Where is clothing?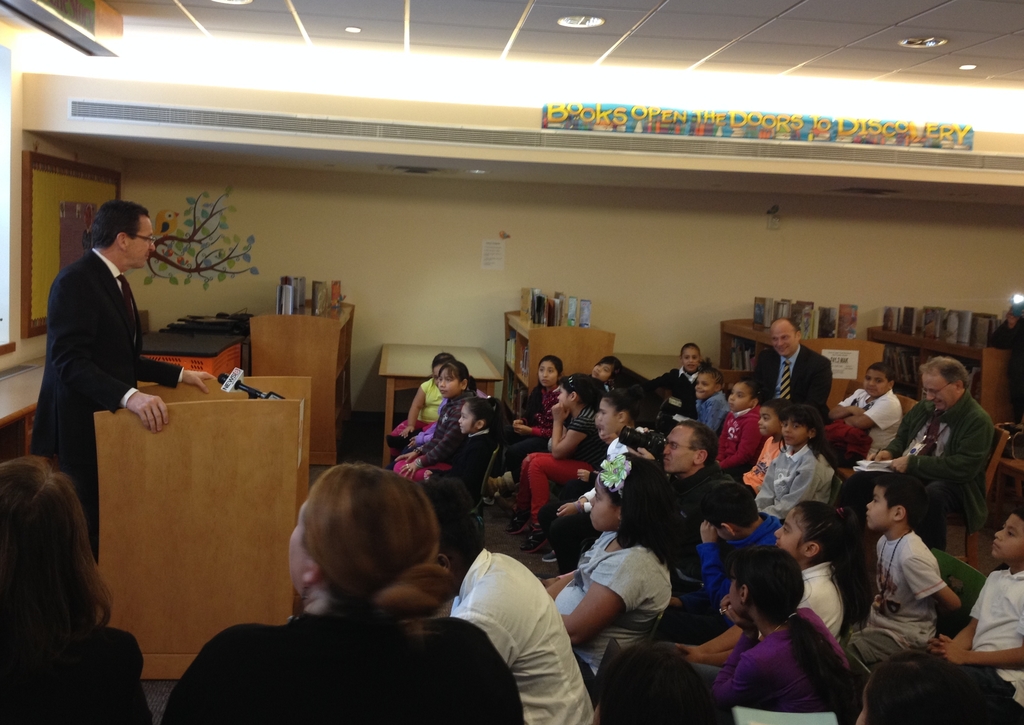
box(689, 385, 731, 438).
